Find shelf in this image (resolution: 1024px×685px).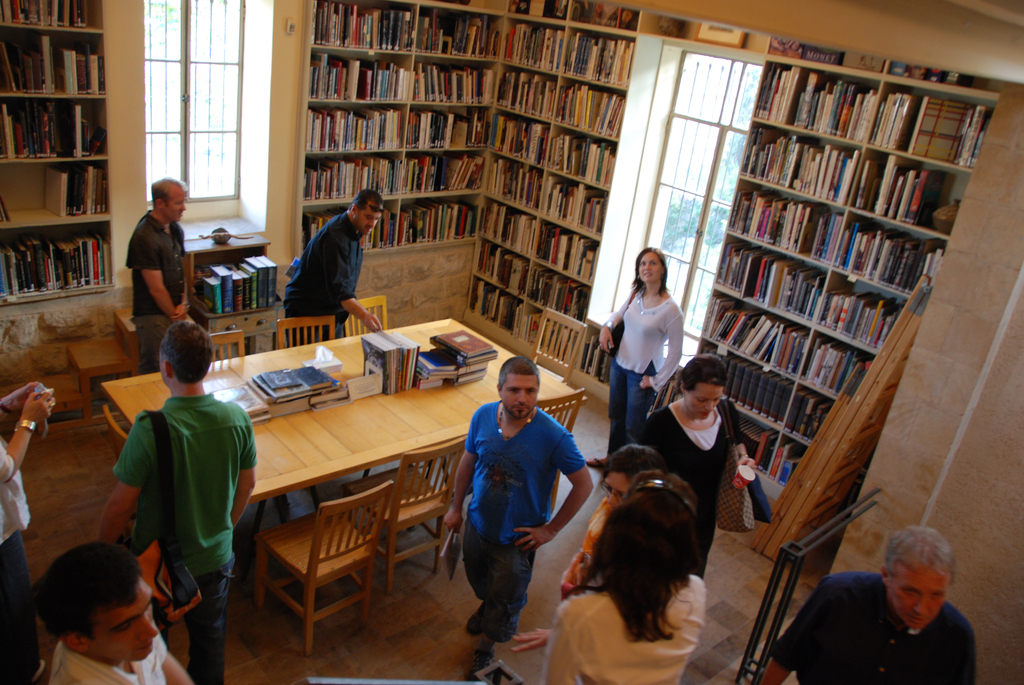
select_region(4, 21, 113, 334).
